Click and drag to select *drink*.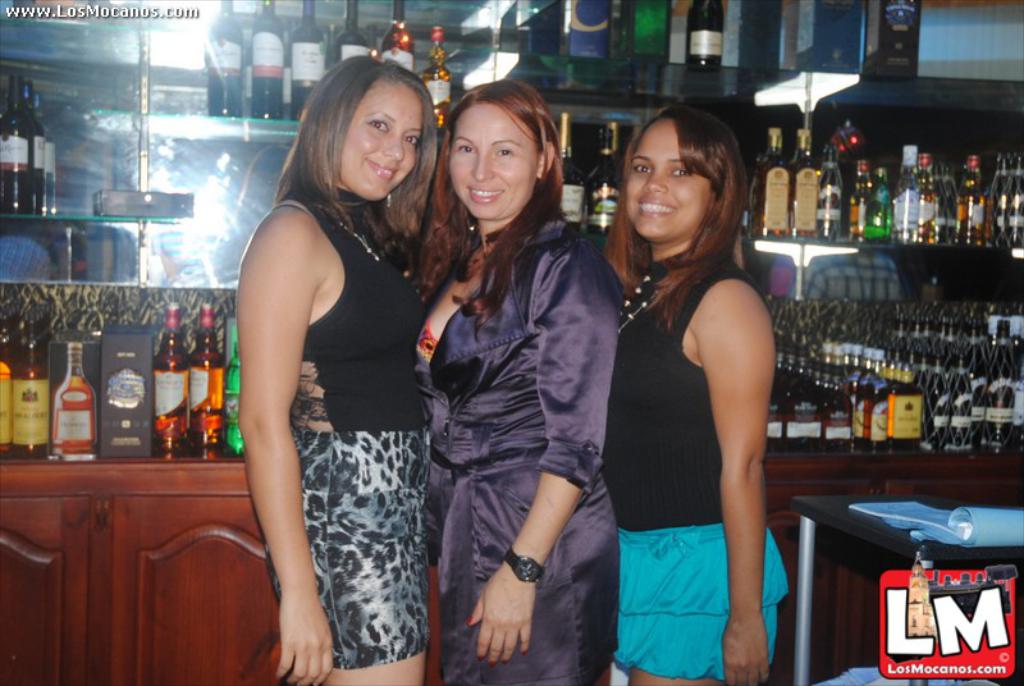
Selection: (left=50, top=340, right=97, bottom=454).
